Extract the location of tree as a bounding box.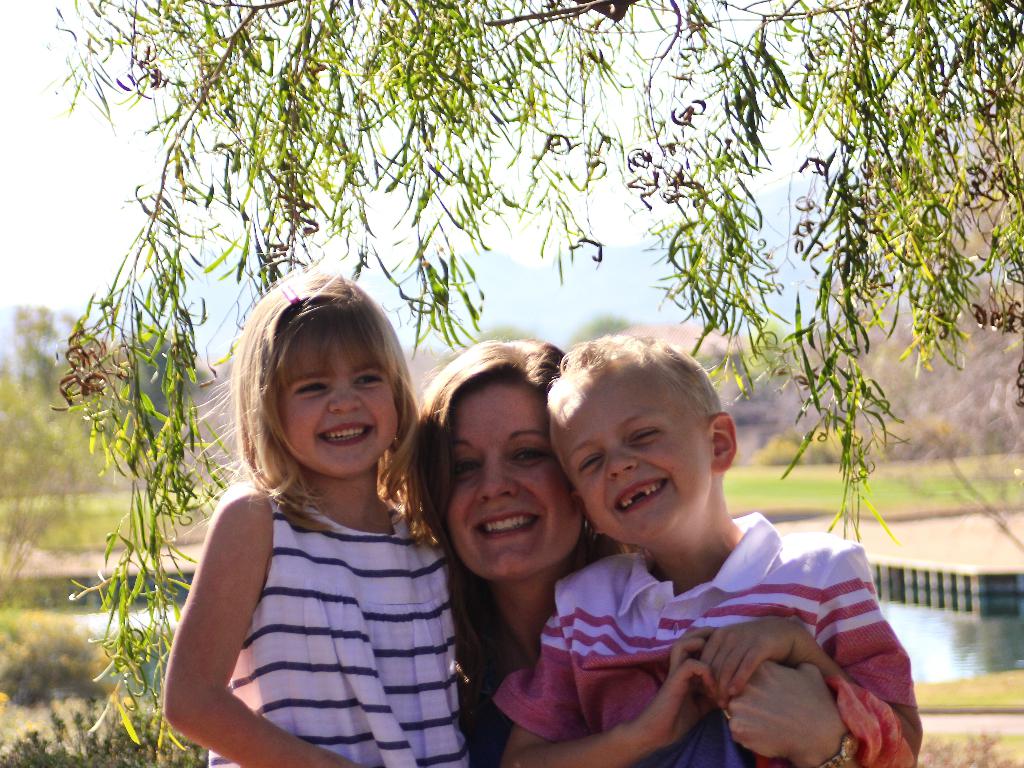
(x1=403, y1=339, x2=448, y2=403).
